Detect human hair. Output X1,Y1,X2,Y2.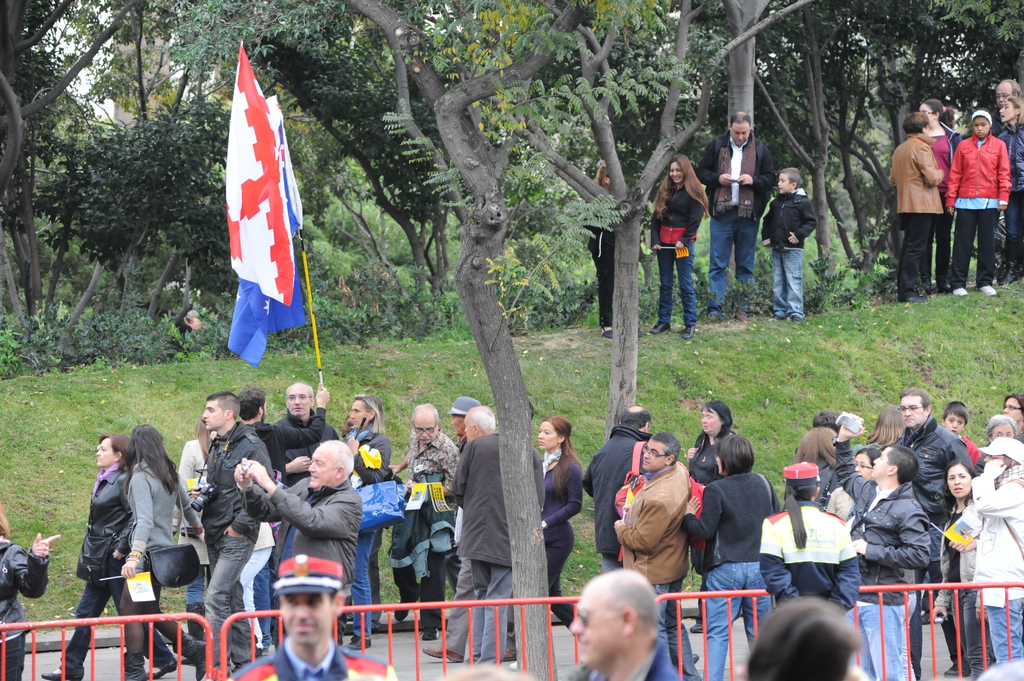
1008,96,1023,124.
